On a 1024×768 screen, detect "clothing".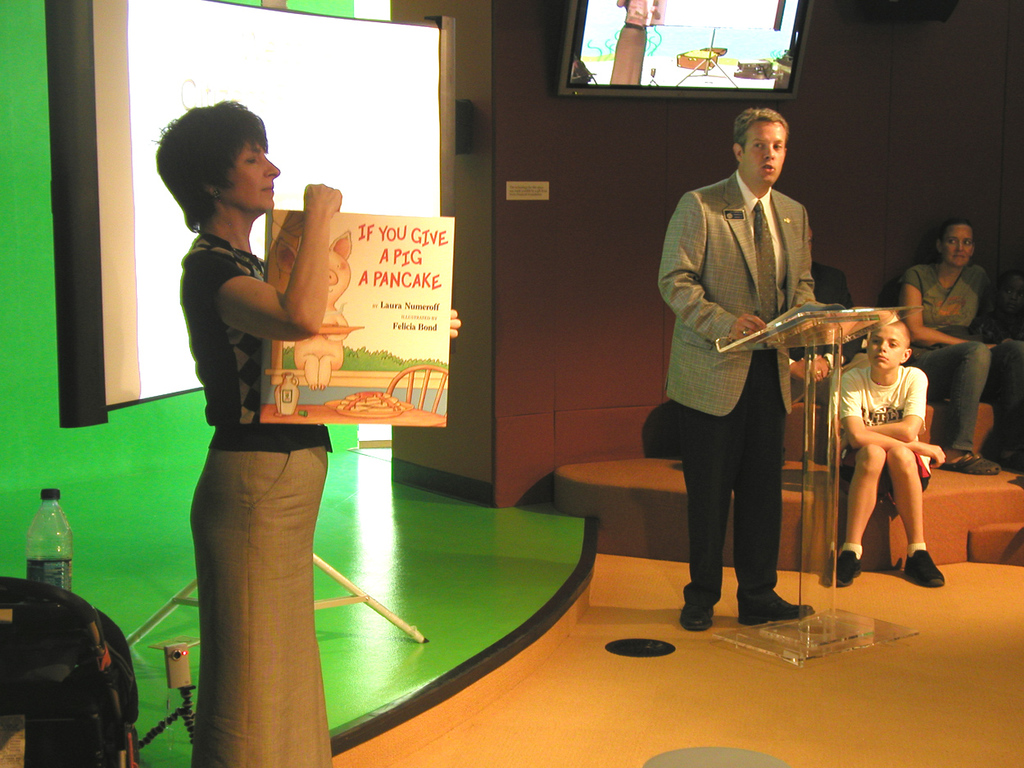
664 131 845 605.
